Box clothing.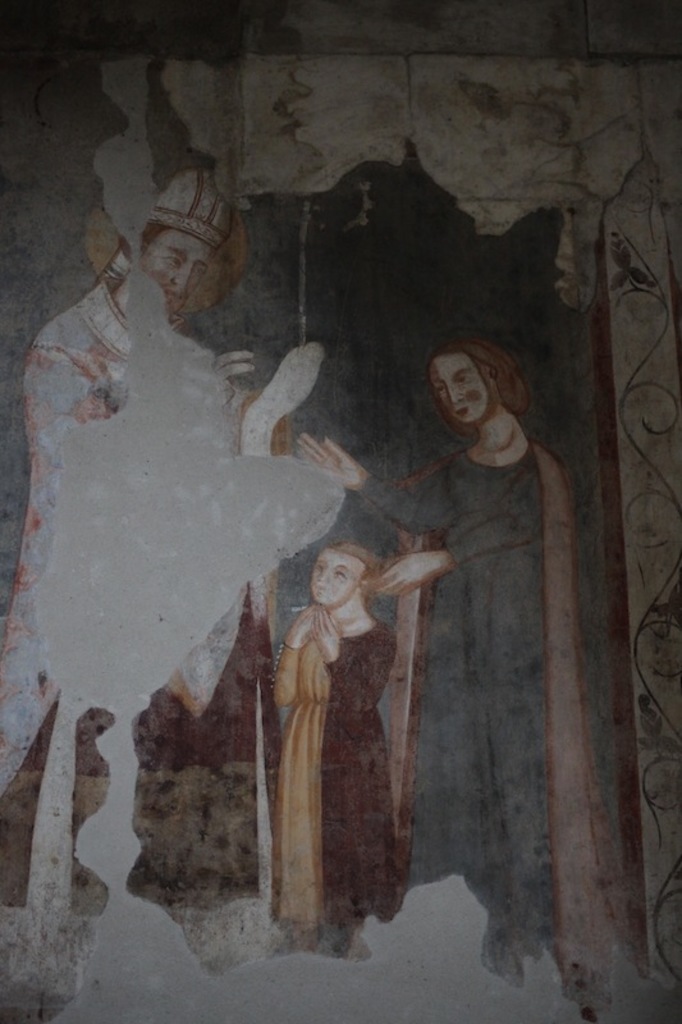
pyautogui.locateOnScreen(362, 406, 636, 1007).
